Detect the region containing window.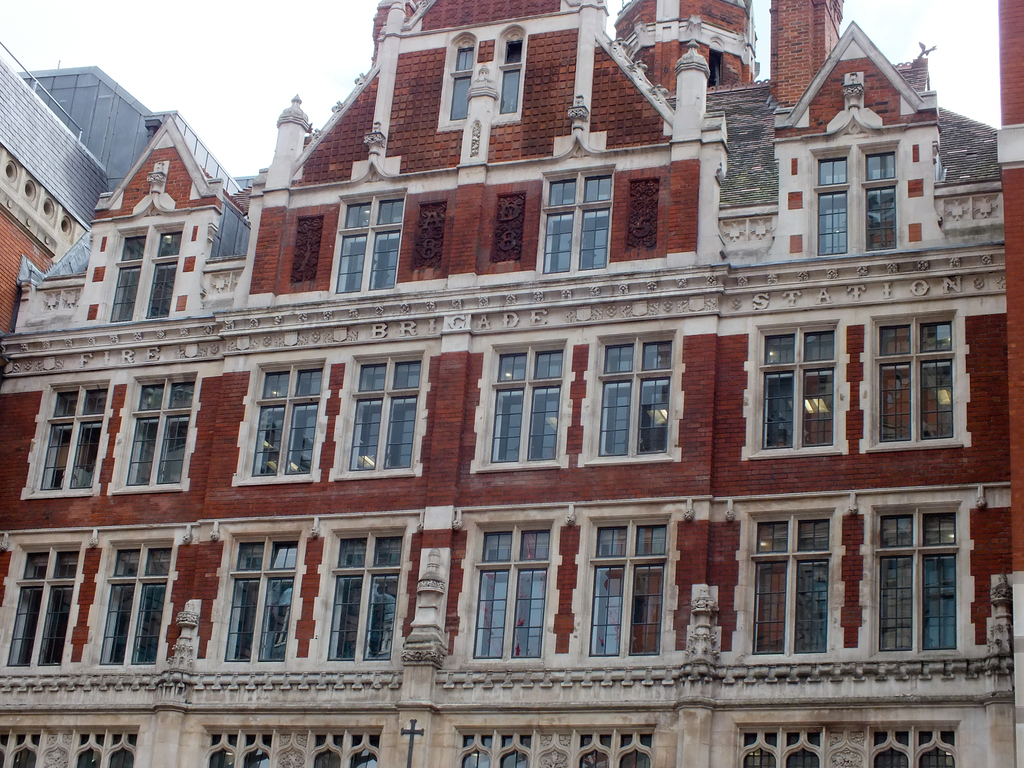
[582, 326, 678, 463].
